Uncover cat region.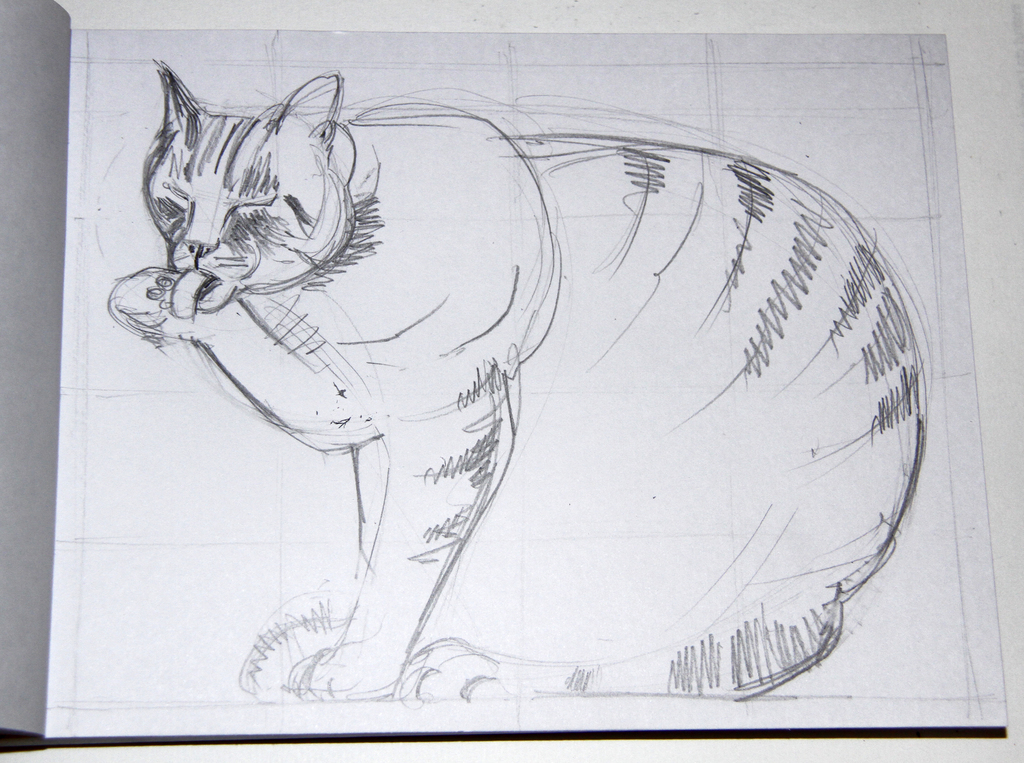
Uncovered: locate(104, 61, 928, 697).
